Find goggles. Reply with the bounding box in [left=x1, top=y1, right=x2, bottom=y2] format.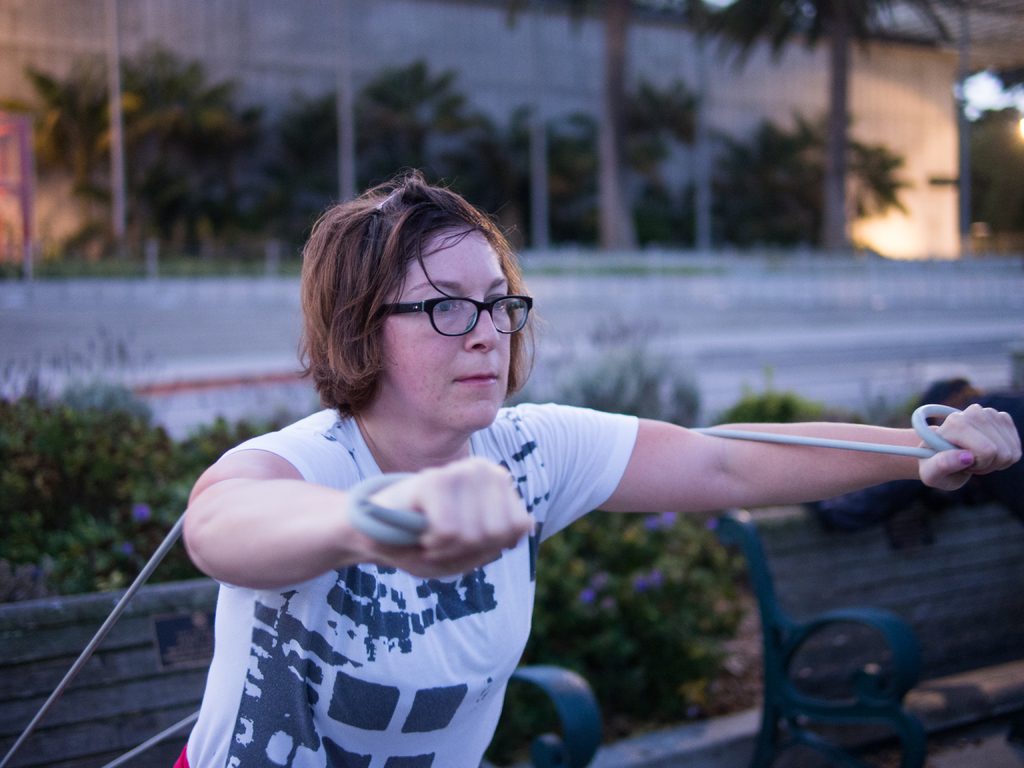
[left=355, top=296, right=546, bottom=354].
